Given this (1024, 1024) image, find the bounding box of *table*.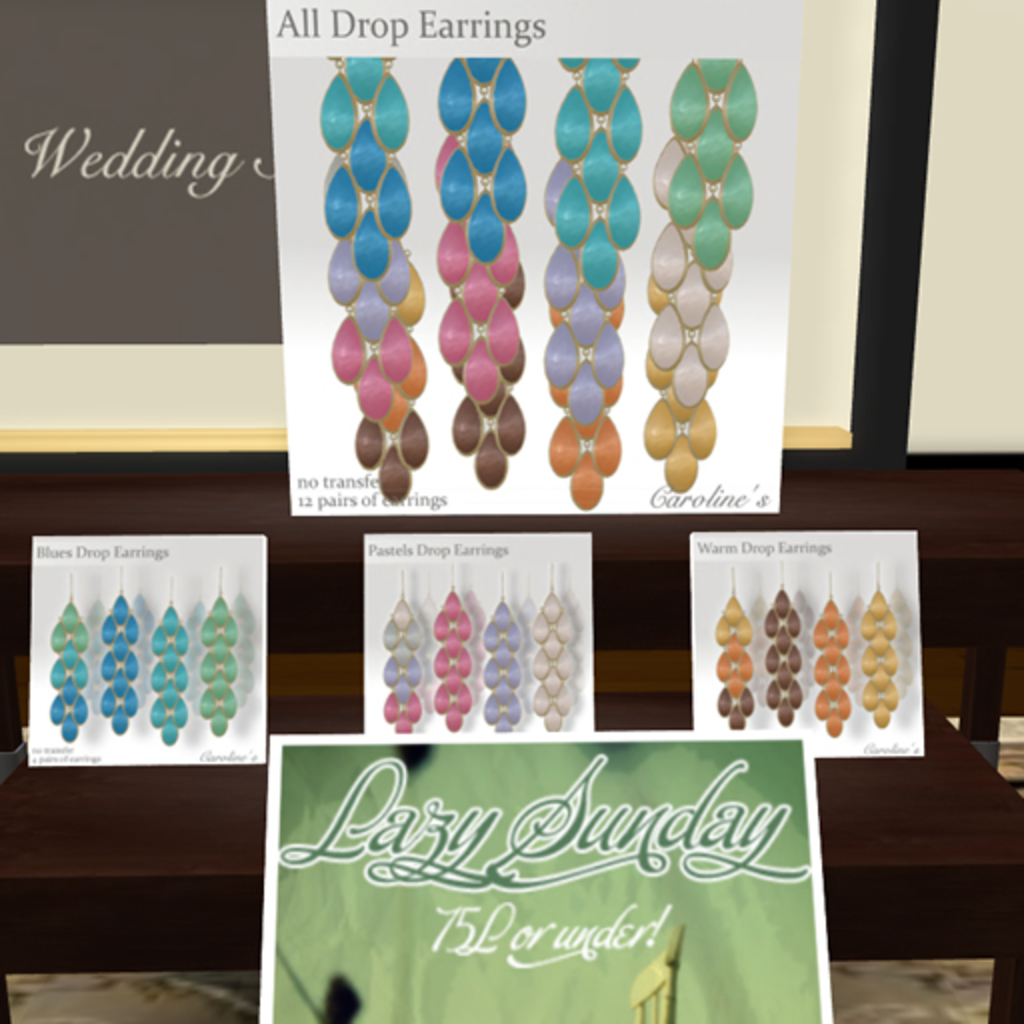
Rect(942, 704, 1022, 1022).
